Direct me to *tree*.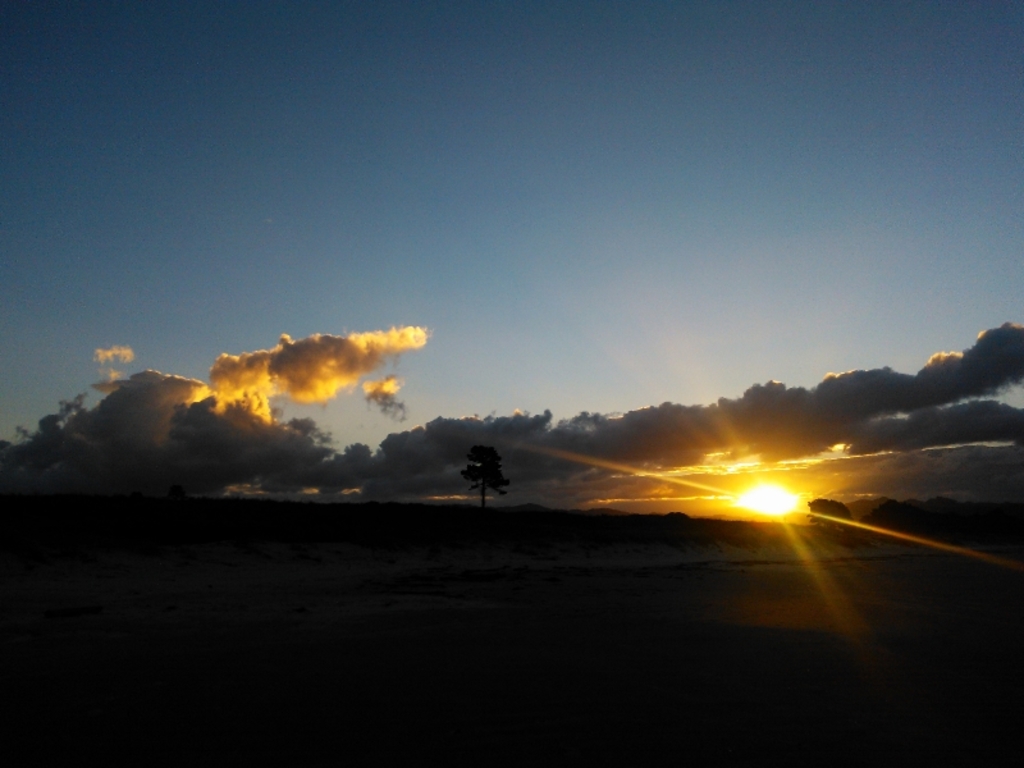
Direction: [x1=461, y1=439, x2=504, y2=506].
